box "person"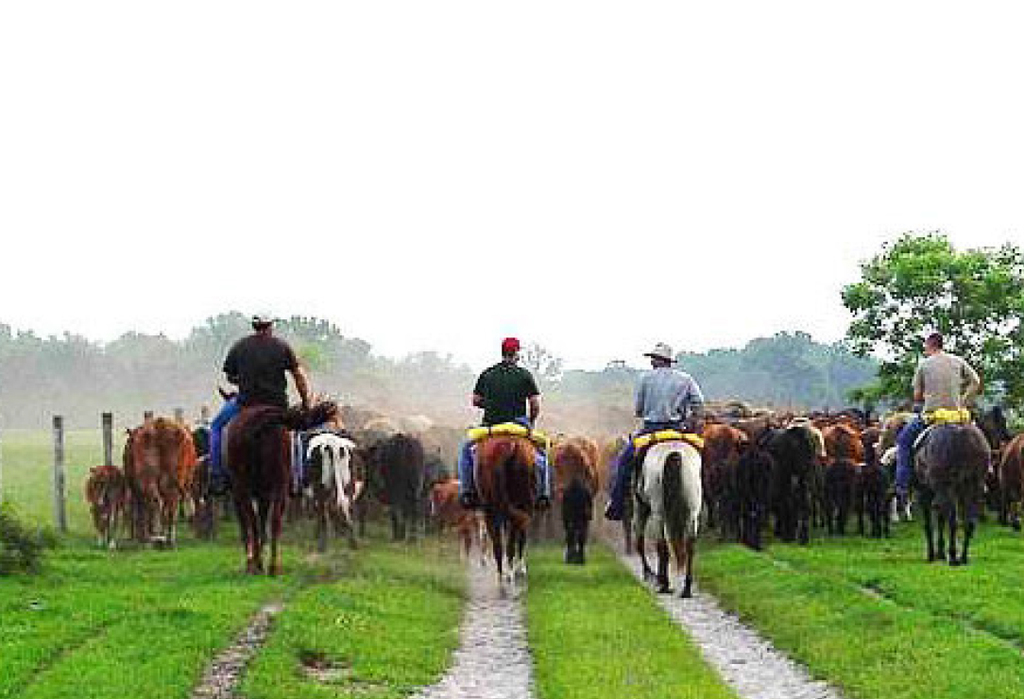
bbox=[896, 332, 980, 497]
